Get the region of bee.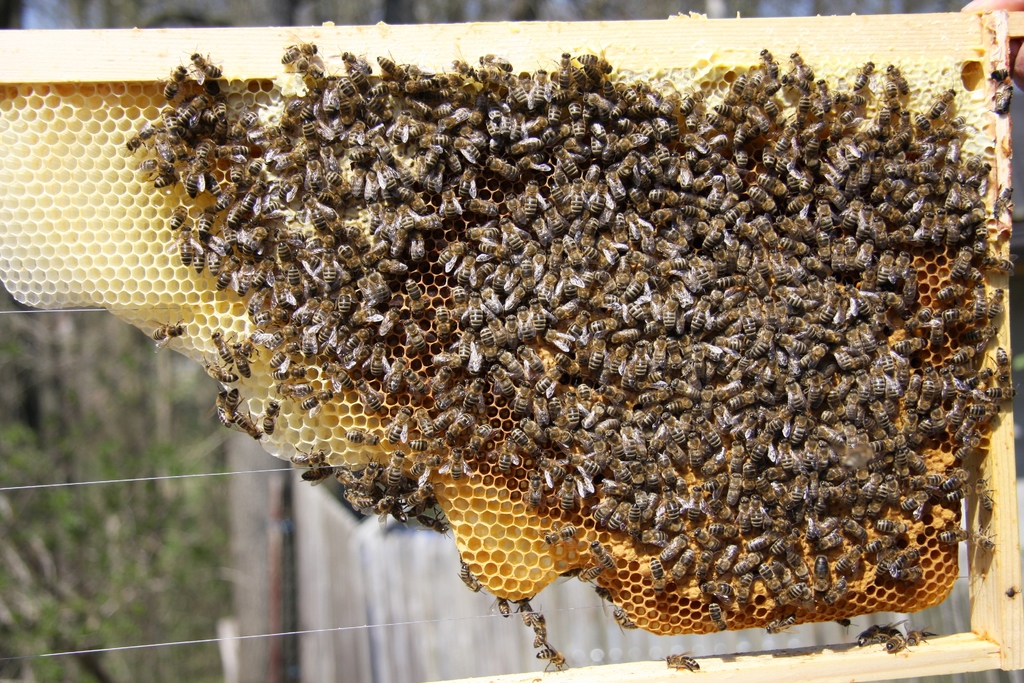
region(444, 413, 469, 440).
